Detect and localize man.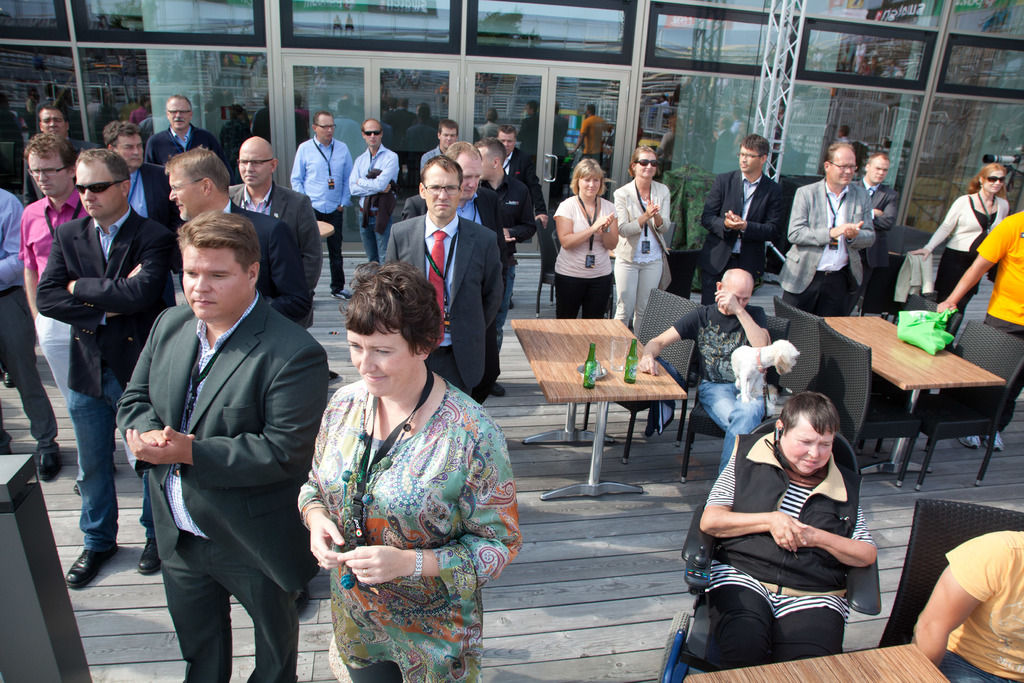
Localized at x1=497, y1=126, x2=545, y2=298.
